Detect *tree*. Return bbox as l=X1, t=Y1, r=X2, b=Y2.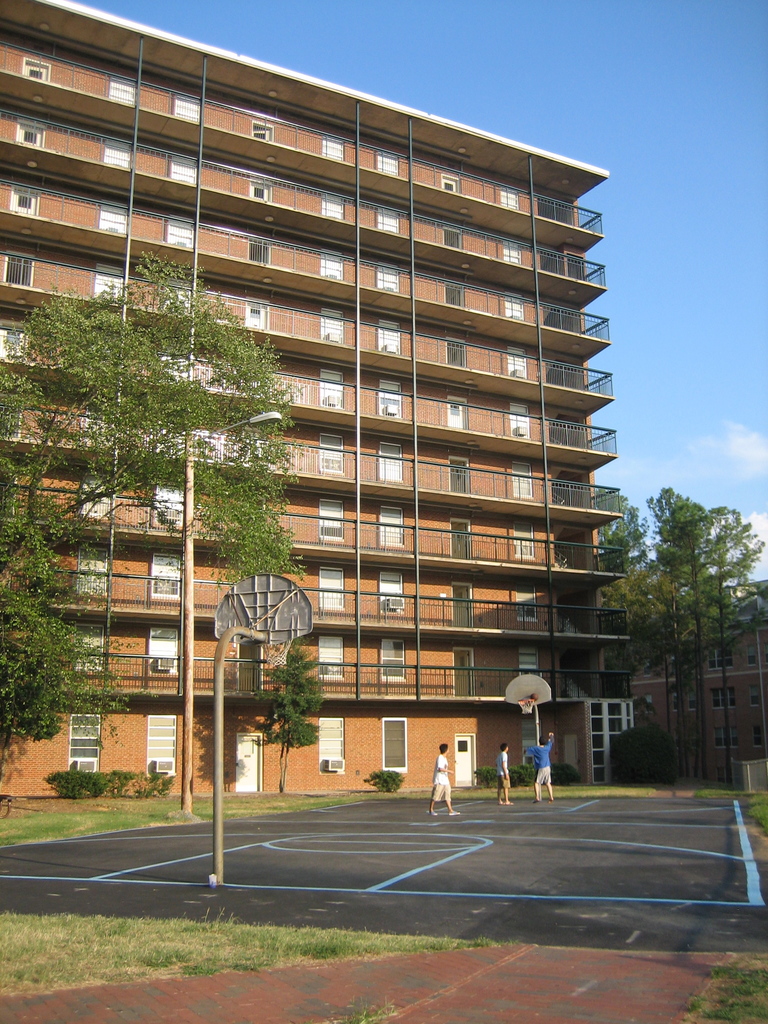
l=258, t=638, r=328, b=792.
